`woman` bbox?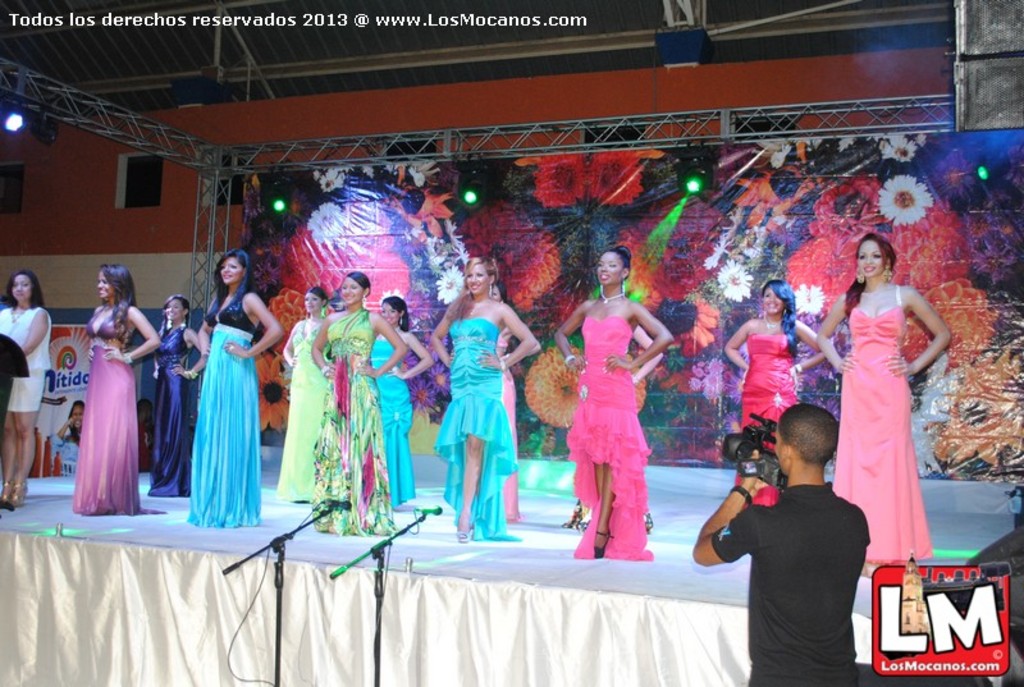
region(367, 293, 439, 508)
